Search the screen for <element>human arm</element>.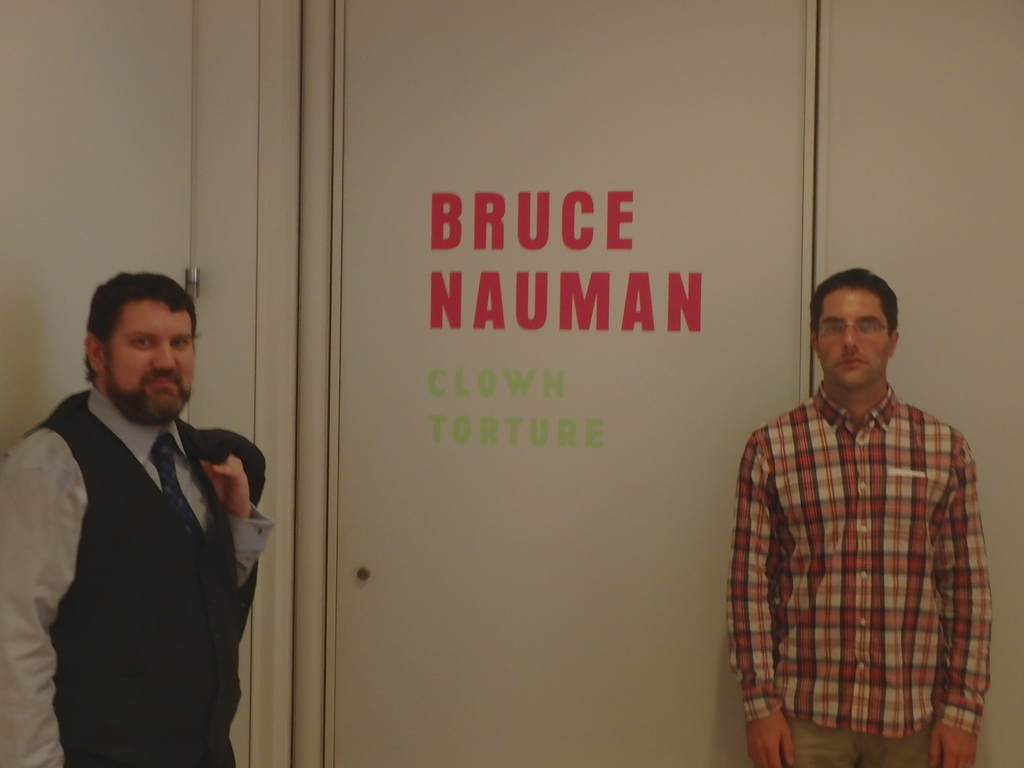
Found at x1=925 y1=426 x2=1004 y2=767.
